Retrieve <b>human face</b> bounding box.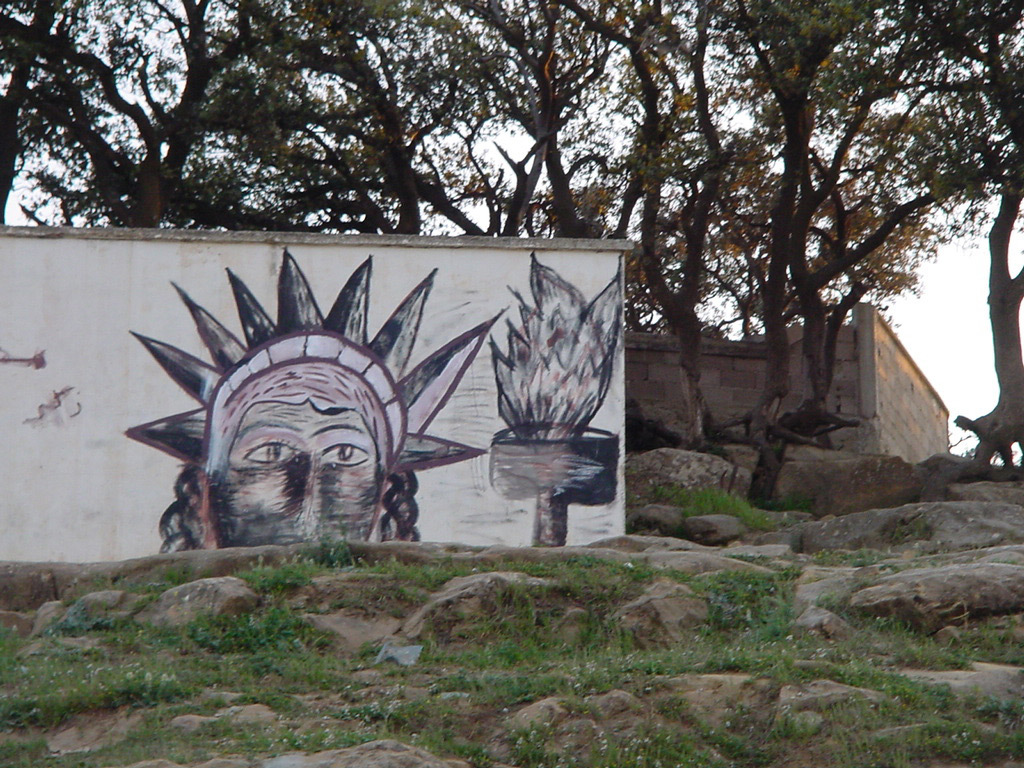
Bounding box: [215,401,379,550].
